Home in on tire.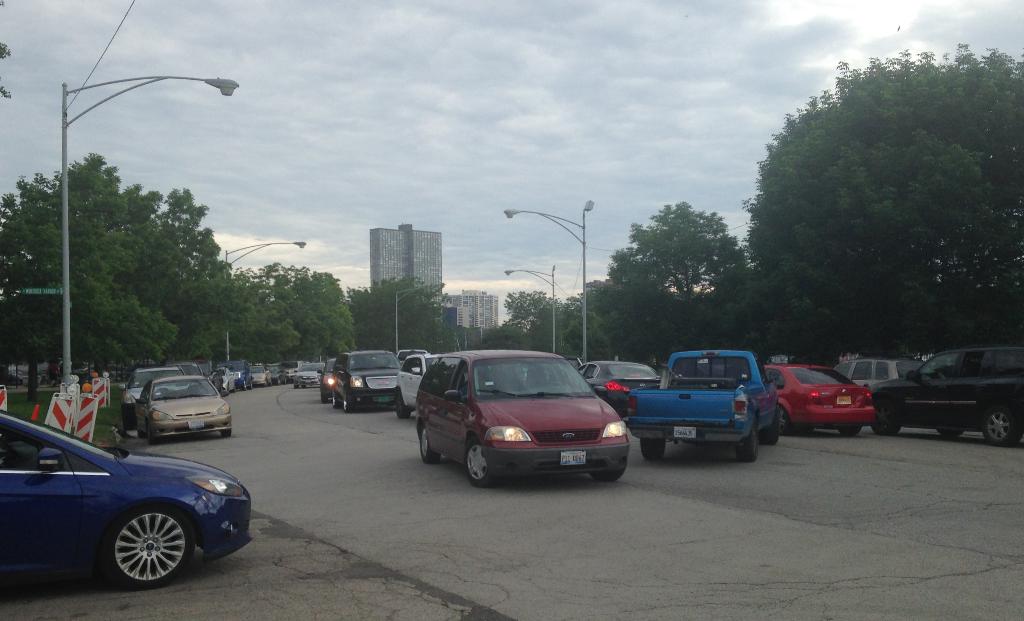
Homed in at [340, 393, 353, 414].
